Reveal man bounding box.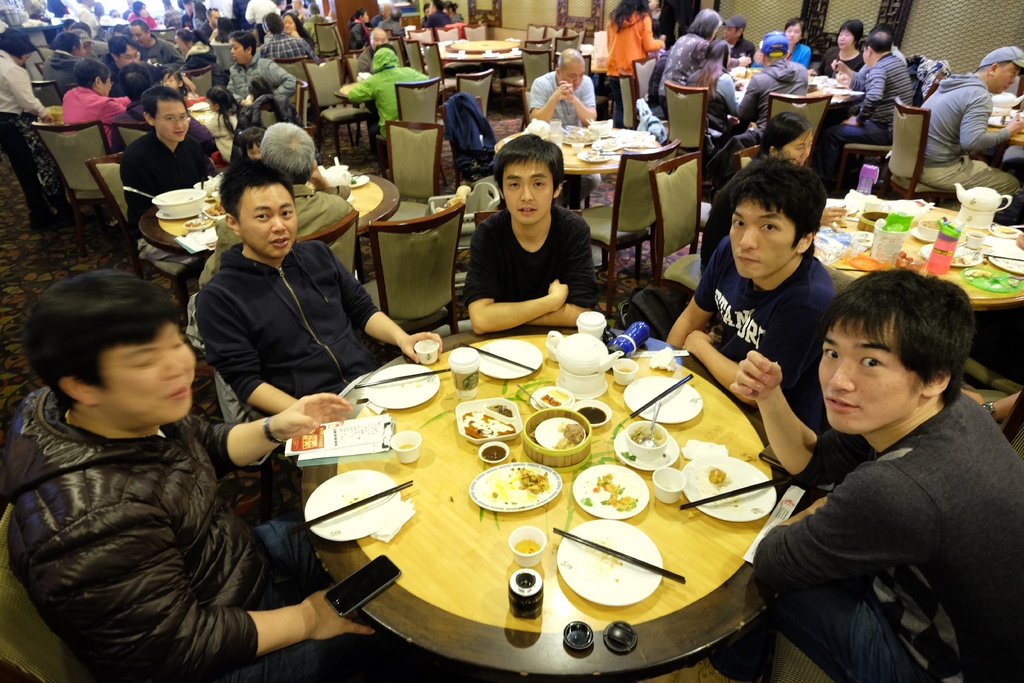
Revealed: BBox(718, 22, 756, 67).
